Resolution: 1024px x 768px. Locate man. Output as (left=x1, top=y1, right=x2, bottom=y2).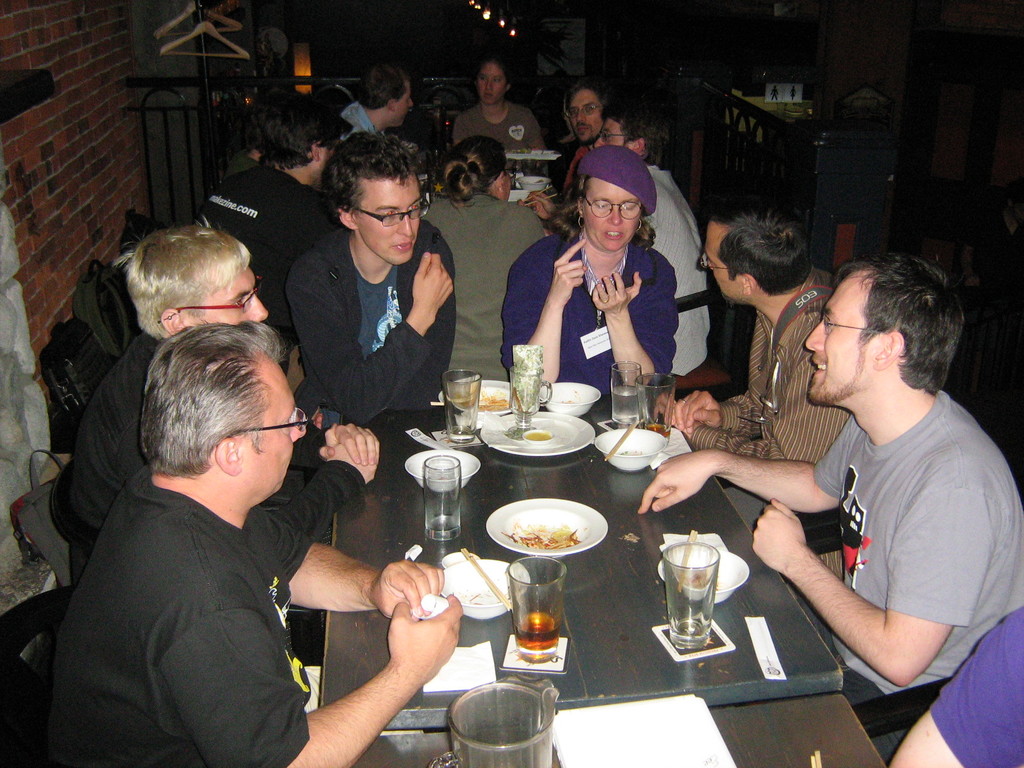
(left=232, top=98, right=317, bottom=175).
